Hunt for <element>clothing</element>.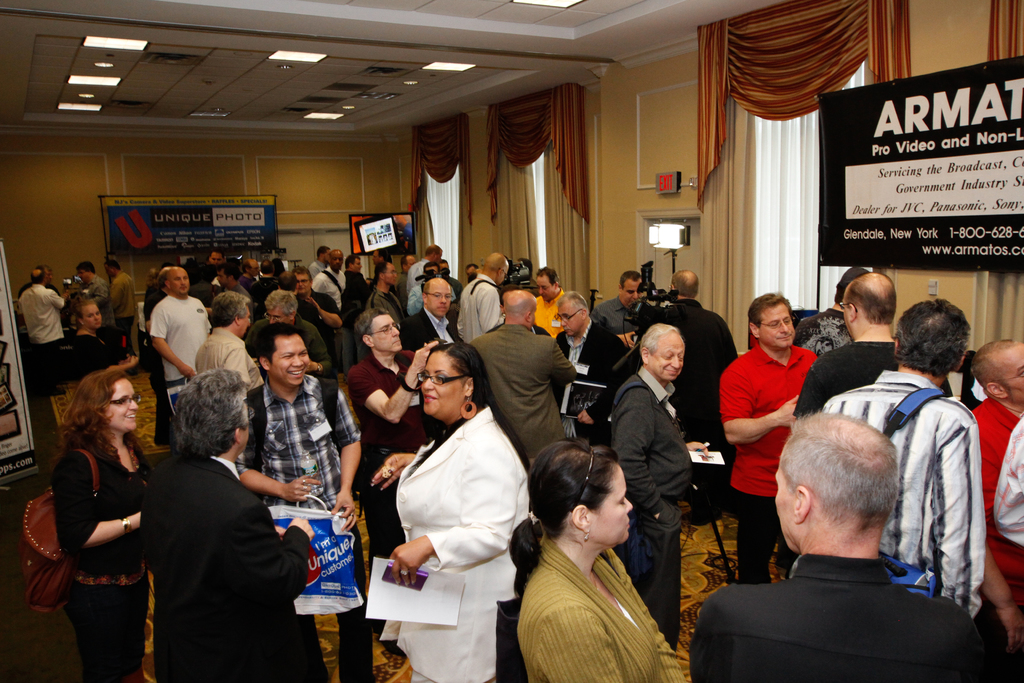
Hunted down at bbox(257, 324, 341, 372).
